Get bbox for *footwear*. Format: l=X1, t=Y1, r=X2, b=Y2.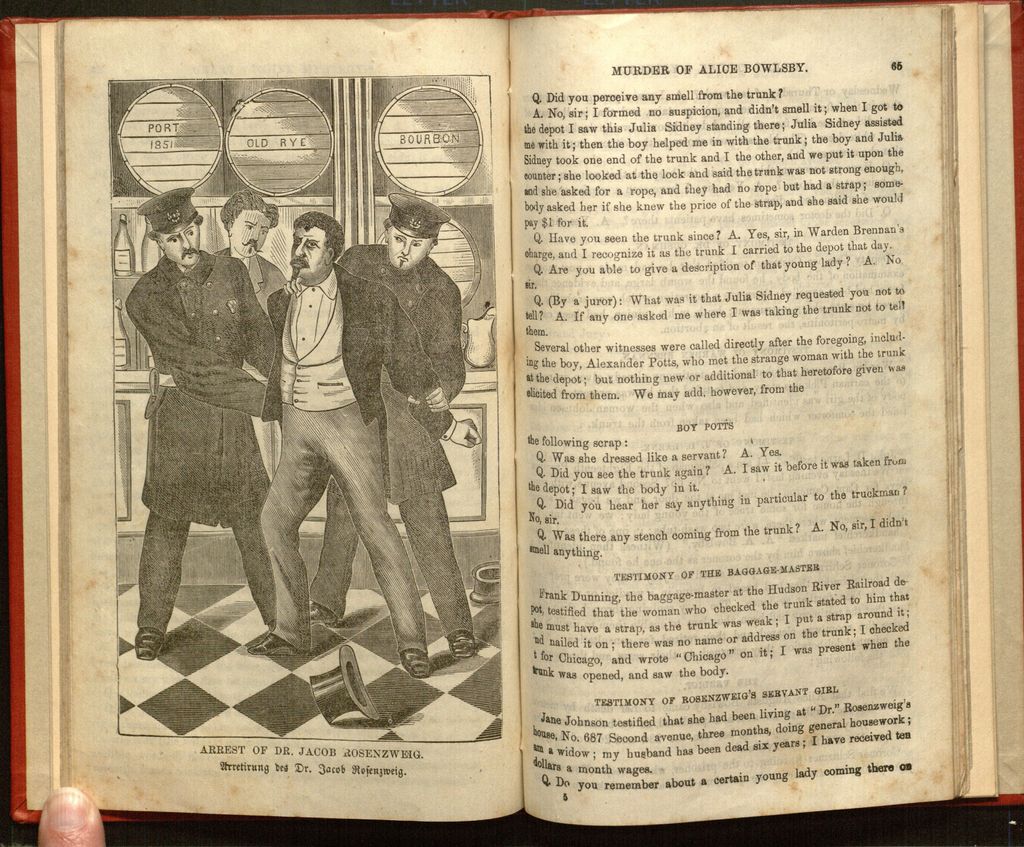
l=447, t=631, r=473, b=666.
